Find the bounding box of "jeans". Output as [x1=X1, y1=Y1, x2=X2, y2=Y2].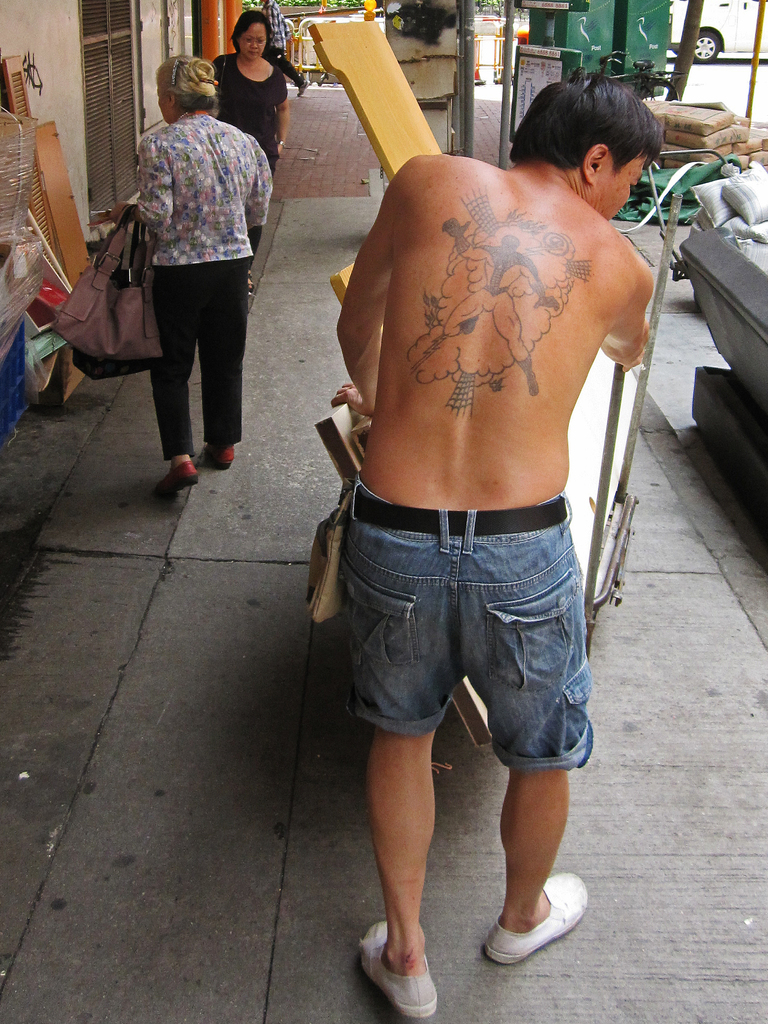
[x1=343, y1=476, x2=595, y2=765].
